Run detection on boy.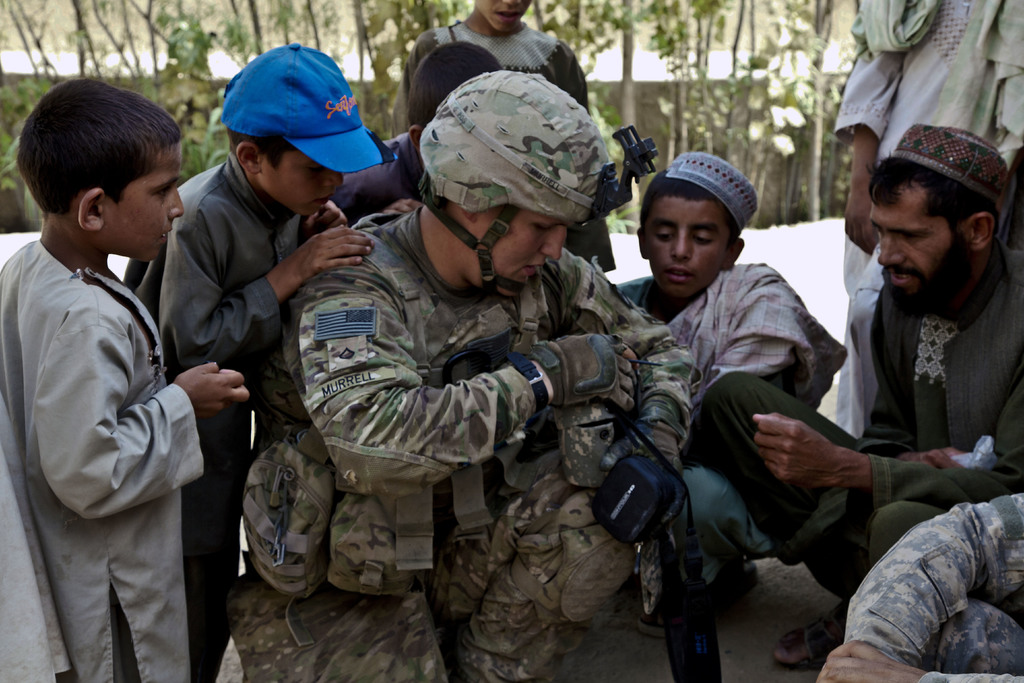
Result: <box>328,42,503,200</box>.
